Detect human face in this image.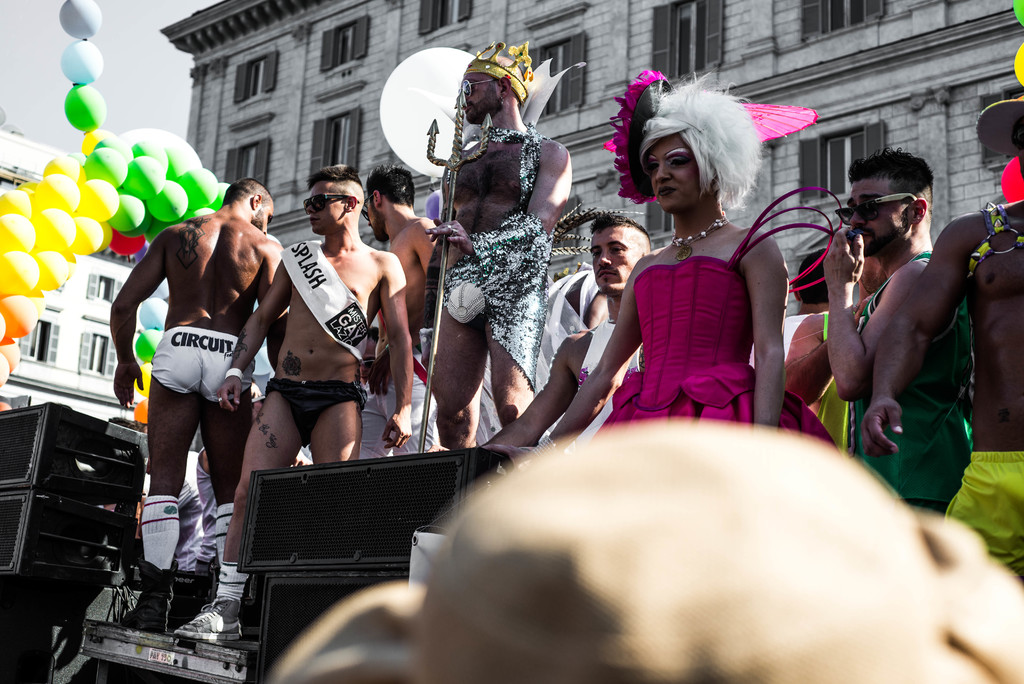
Detection: (x1=647, y1=134, x2=698, y2=212).
